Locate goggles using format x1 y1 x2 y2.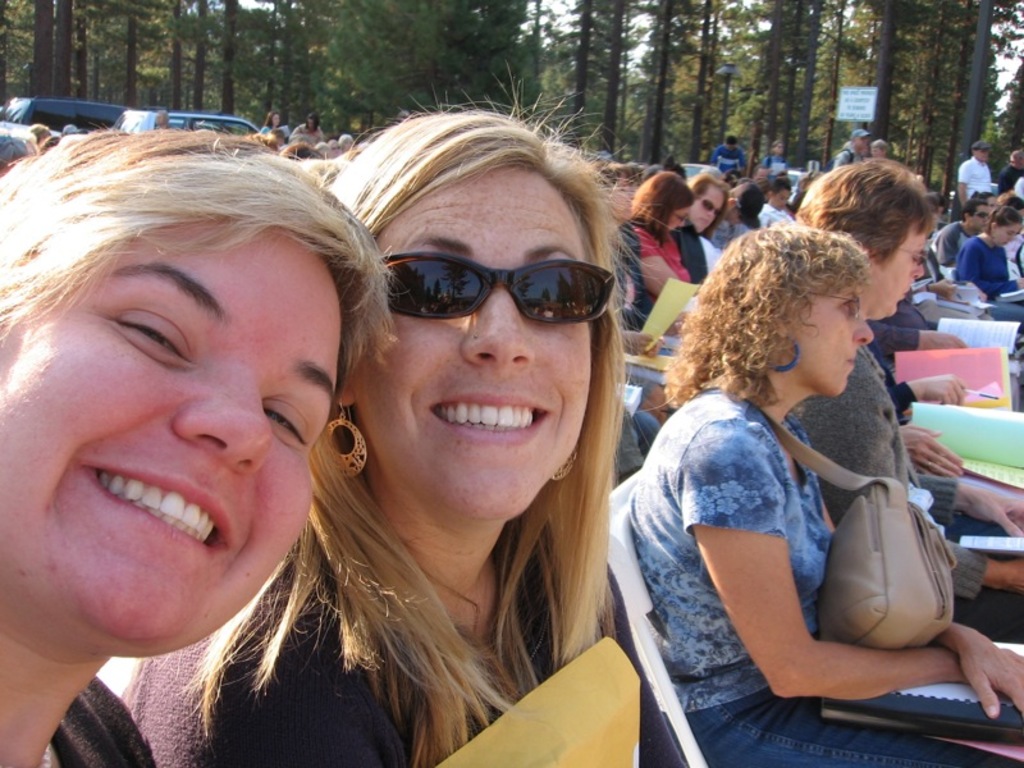
384 253 627 334.
